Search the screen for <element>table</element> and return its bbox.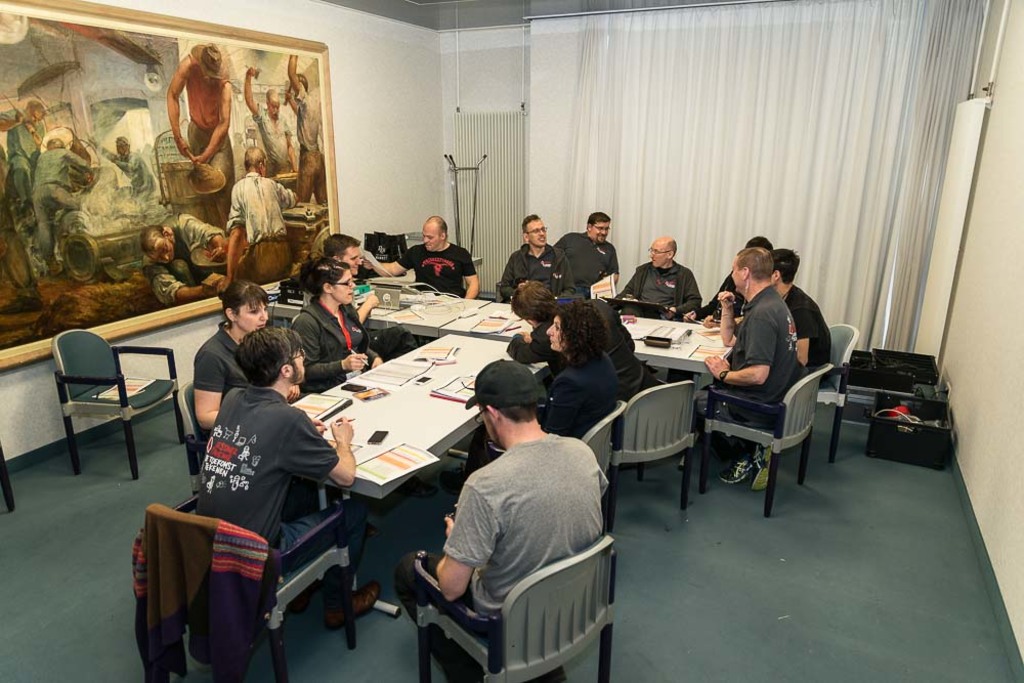
Found: [left=245, top=341, right=519, bottom=617].
